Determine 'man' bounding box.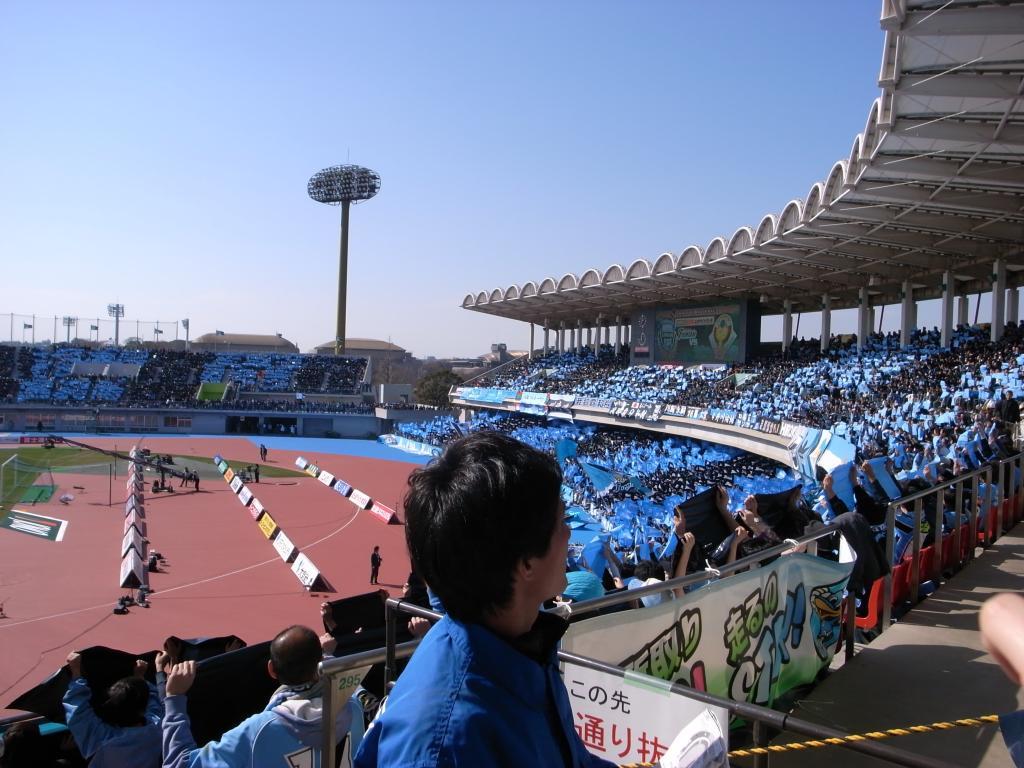
Determined: 163:626:369:767.
